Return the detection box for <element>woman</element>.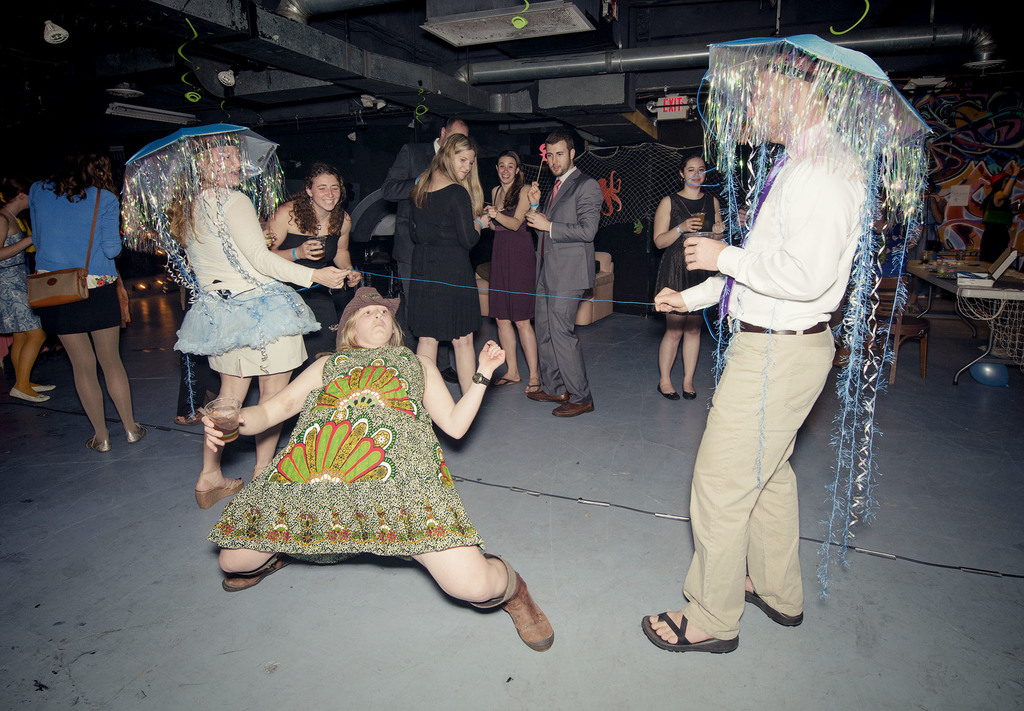
Rect(0, 176, 56, 411).
